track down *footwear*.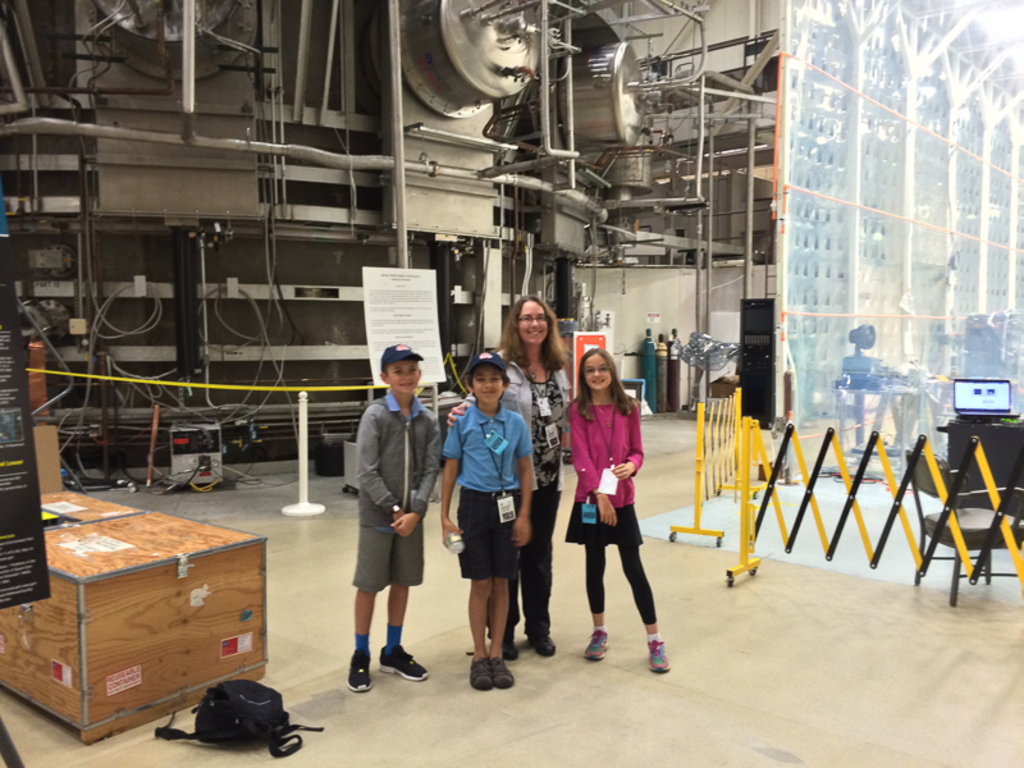
Tracked to {"x1": 585, "y1": 626, "x2": 611, "y2": 662}.
